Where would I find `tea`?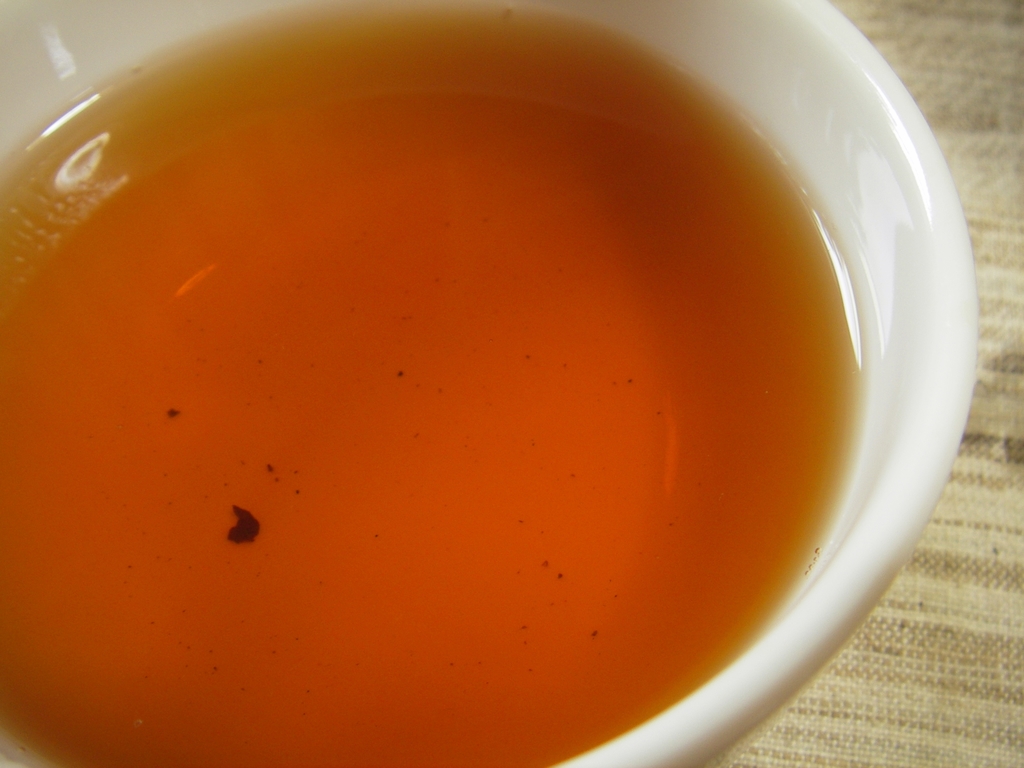
At crop(0, 3, 862, 767).
